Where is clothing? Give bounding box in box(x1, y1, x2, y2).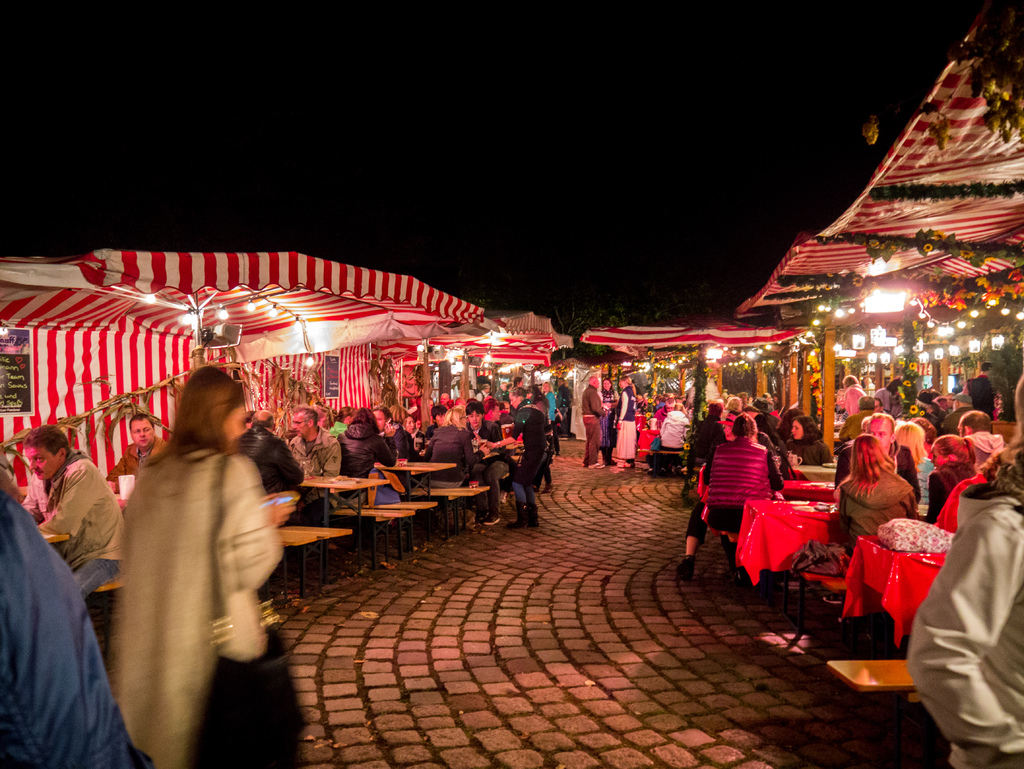
box(835, 444, 923, 504).
